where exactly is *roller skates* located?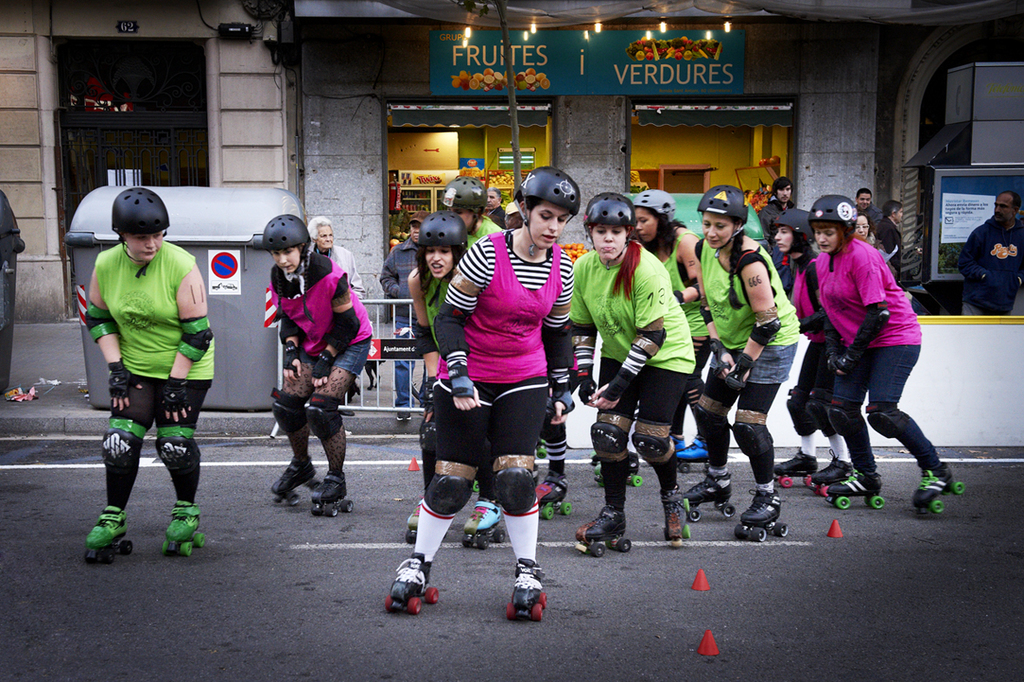
Its bounding box is <box>271,452,322,508</box>.
